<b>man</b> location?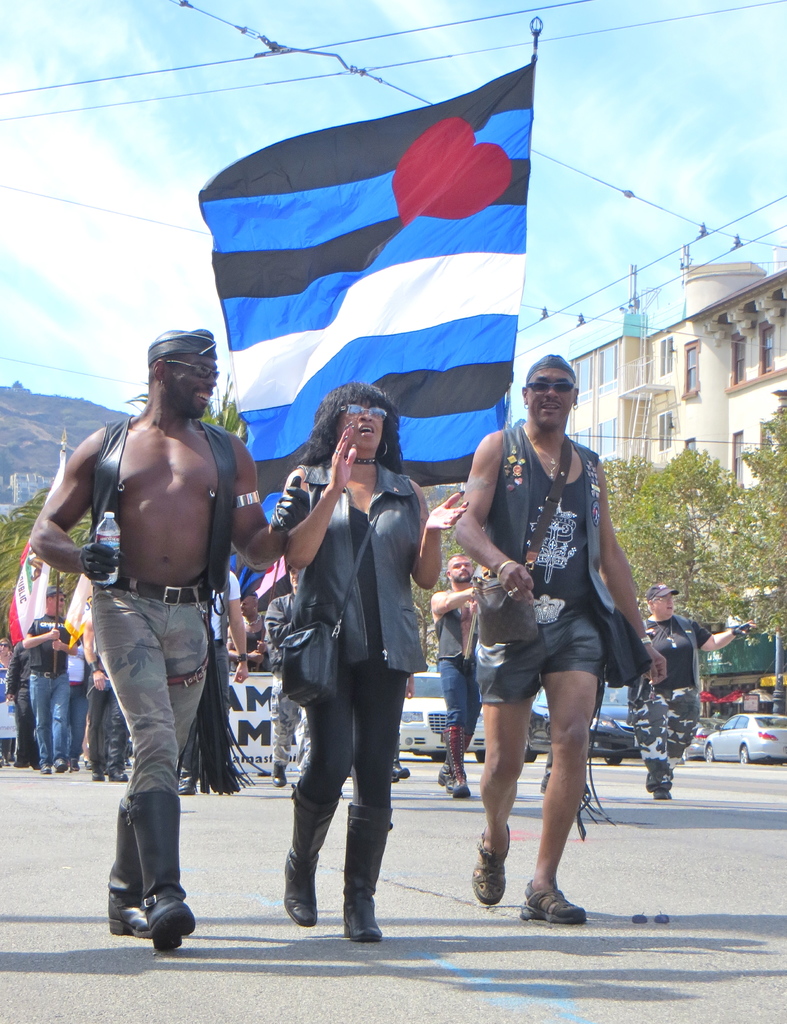
Rect(223, 587, 266, 673)
